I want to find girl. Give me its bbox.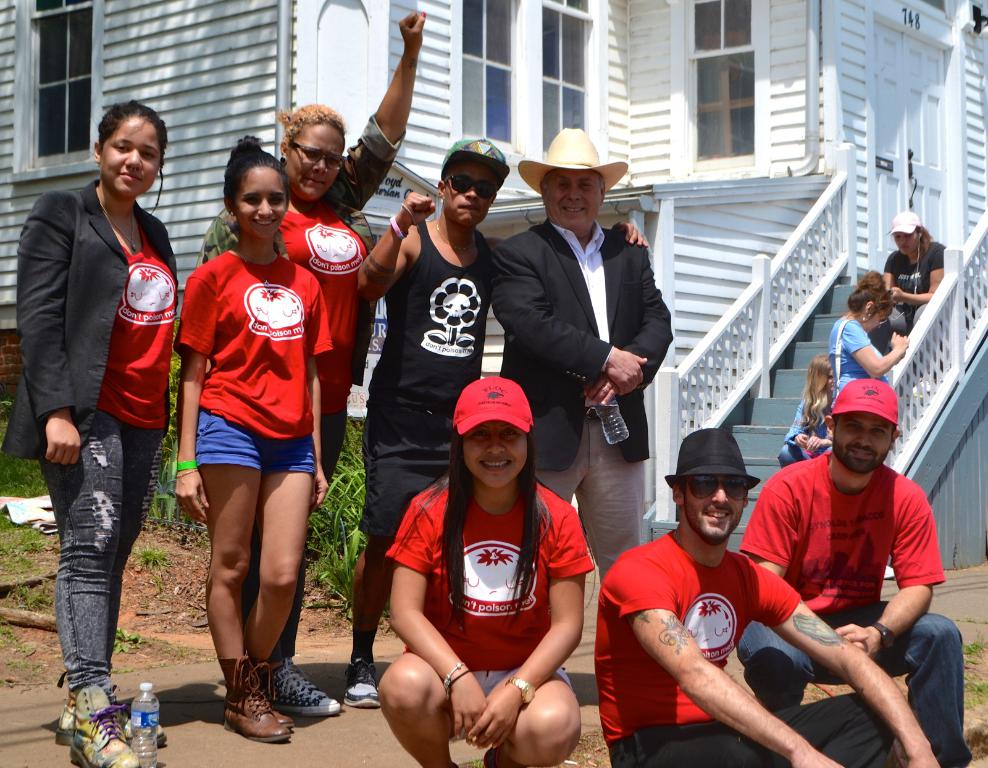
174,135,330,741.
